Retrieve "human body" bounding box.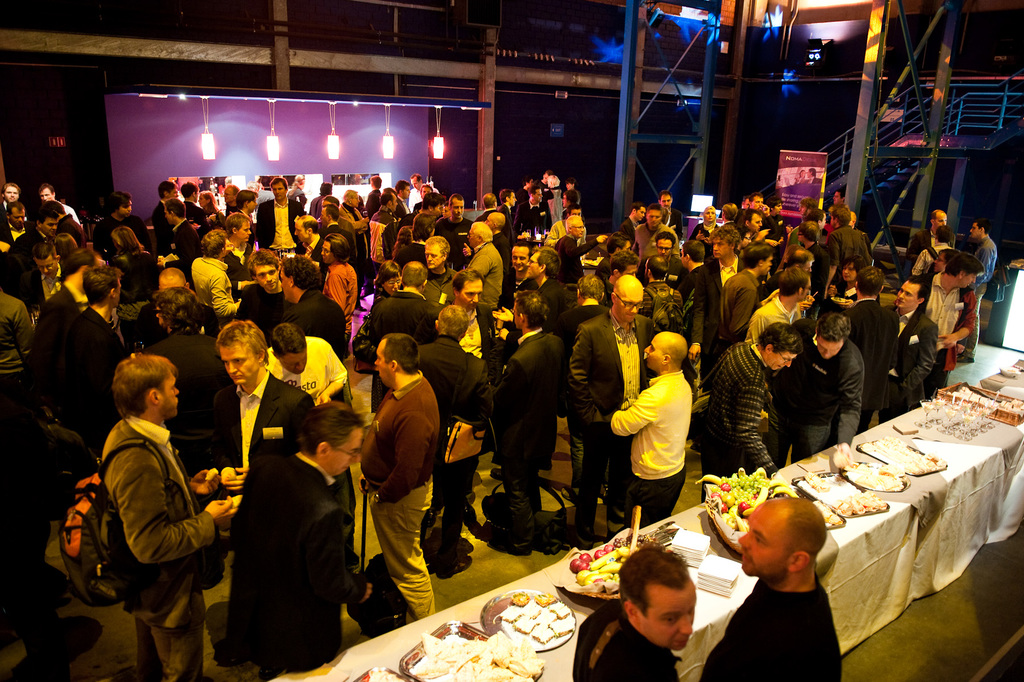
Bounding box: region(356, 318, 449, 631).
